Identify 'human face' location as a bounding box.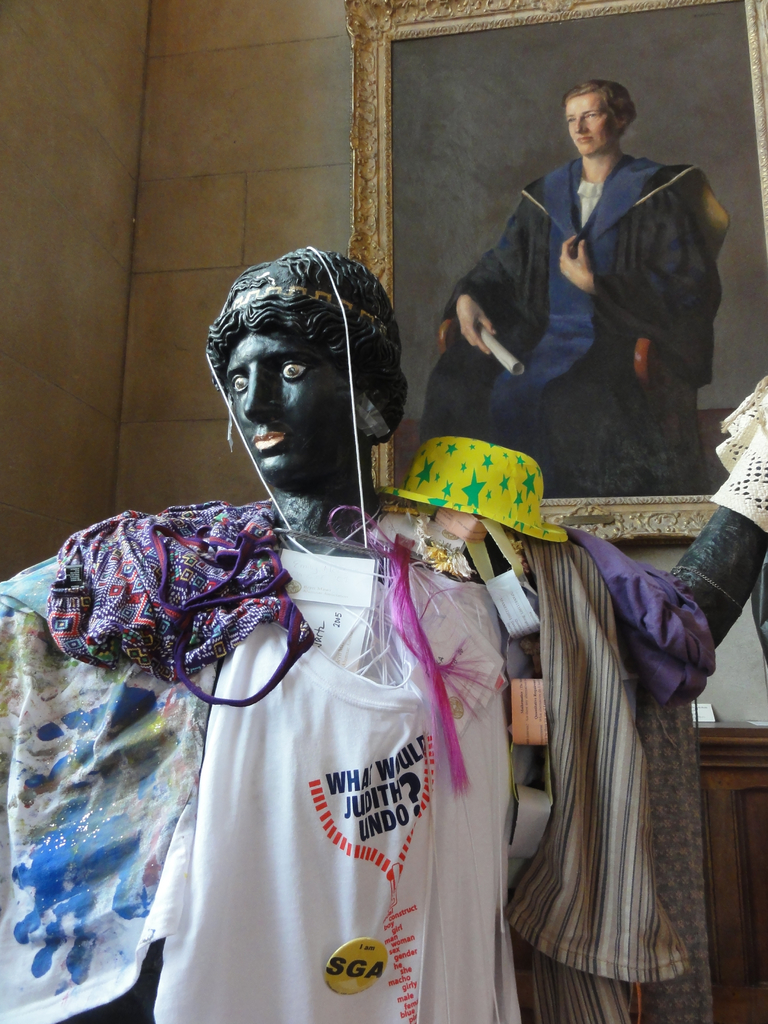
box(568, 97, 622, 157).
